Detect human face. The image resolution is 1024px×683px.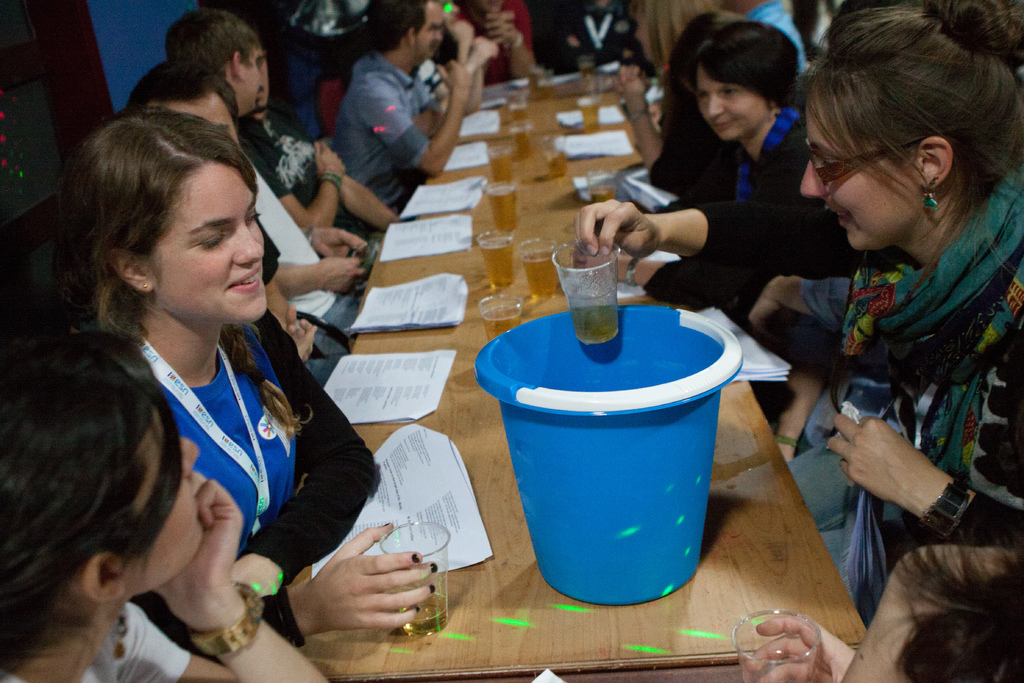
(x1=246, y1=52, x2=259, y2=114).
